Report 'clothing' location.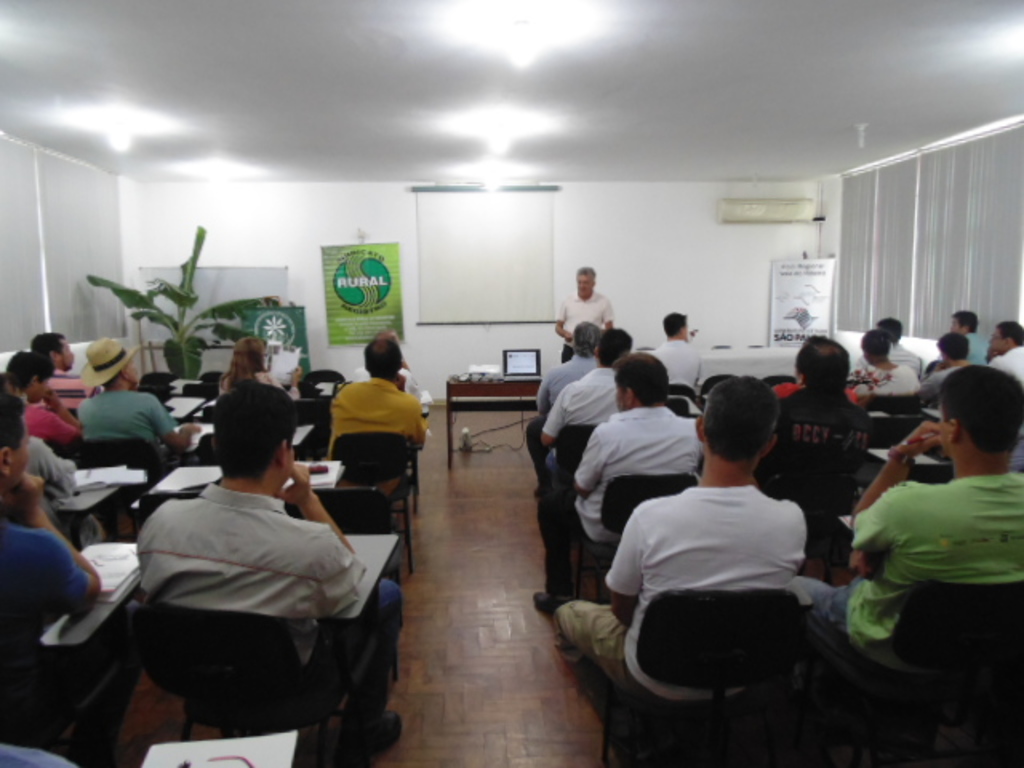
Report: [x1=850, y1=363, x2=925, y2=419].
